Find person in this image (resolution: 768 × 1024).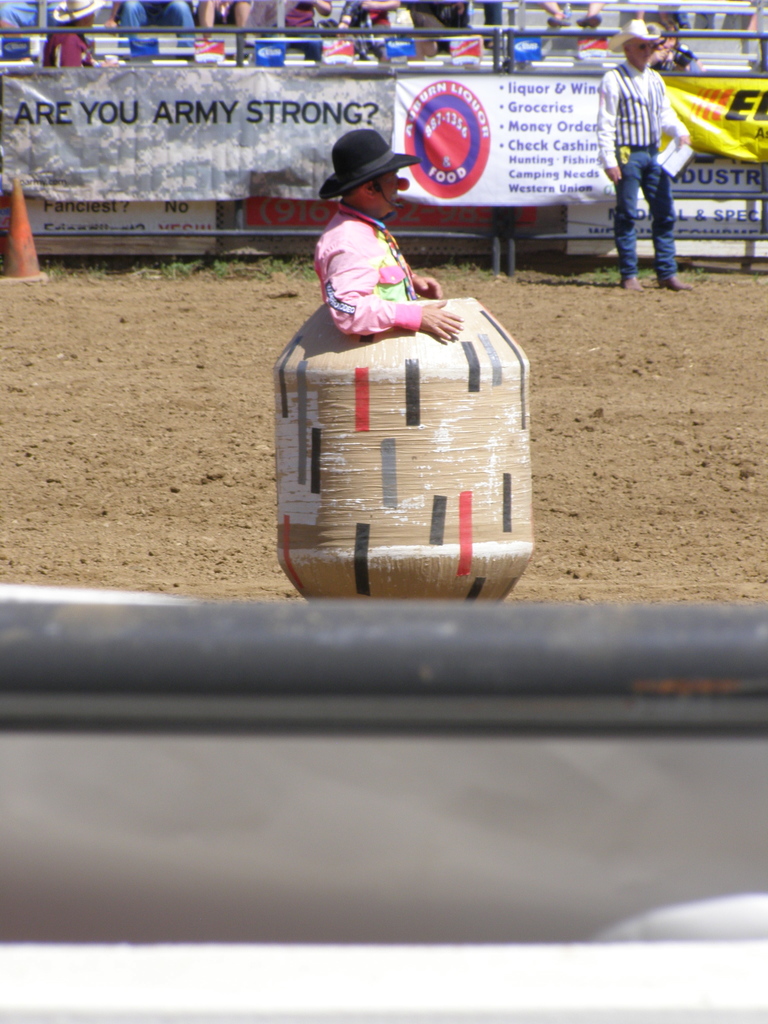
region(0, 4, 40, 34).
